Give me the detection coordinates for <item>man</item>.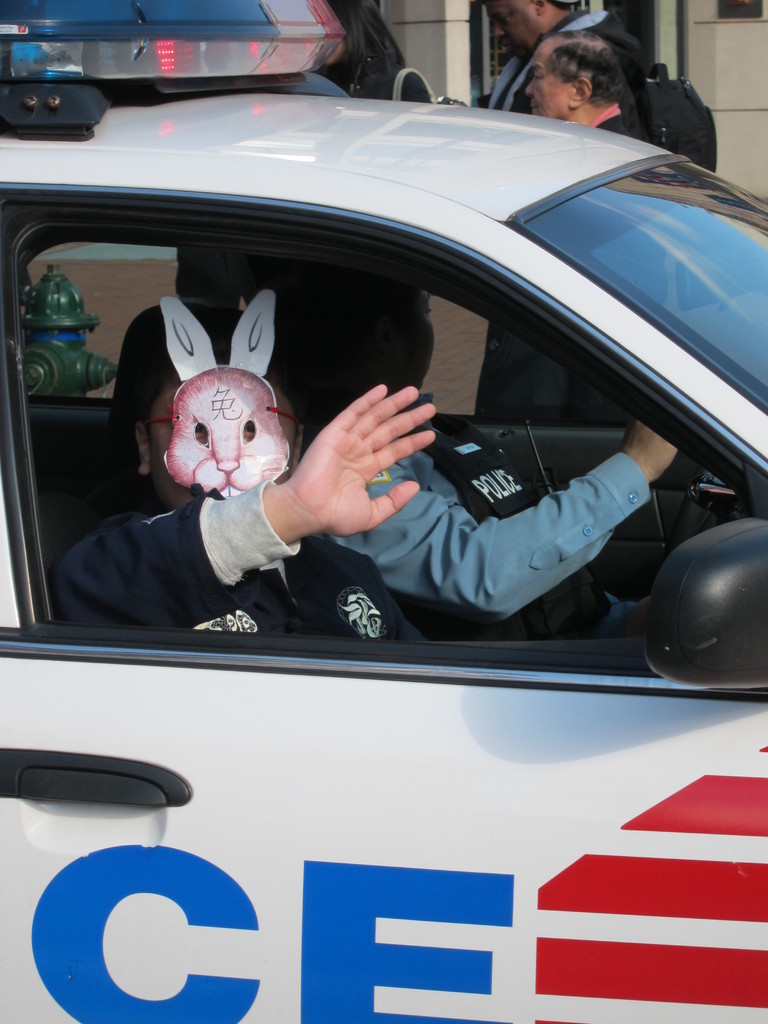
(453, 0, 649, 113).
